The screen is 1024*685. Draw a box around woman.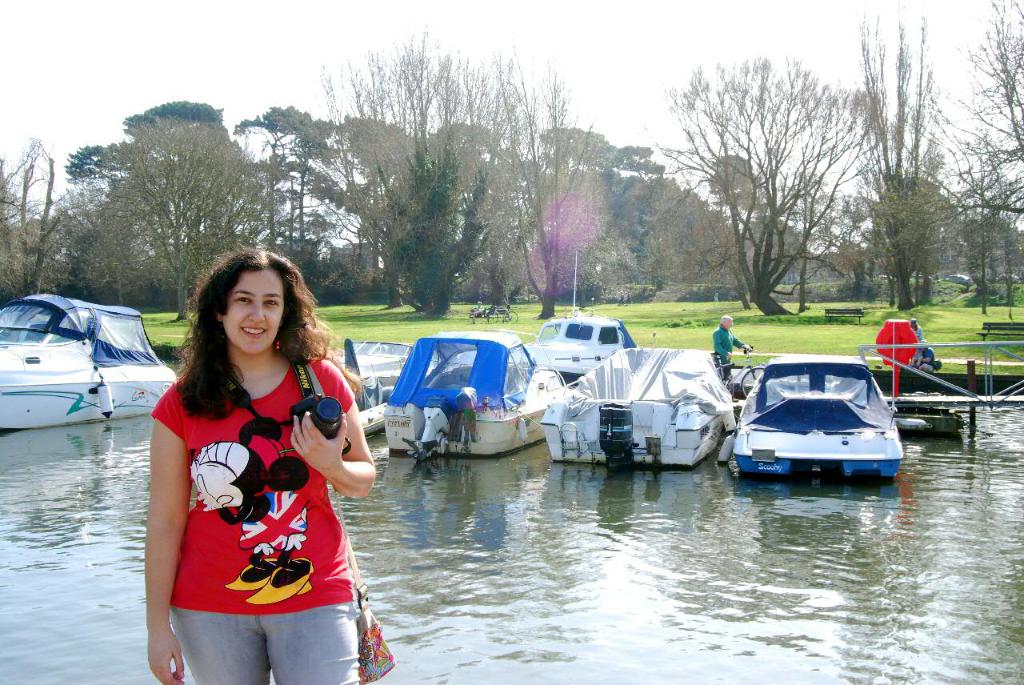
pyautogui.locateOnScreen(139, 246, 366, 673).
